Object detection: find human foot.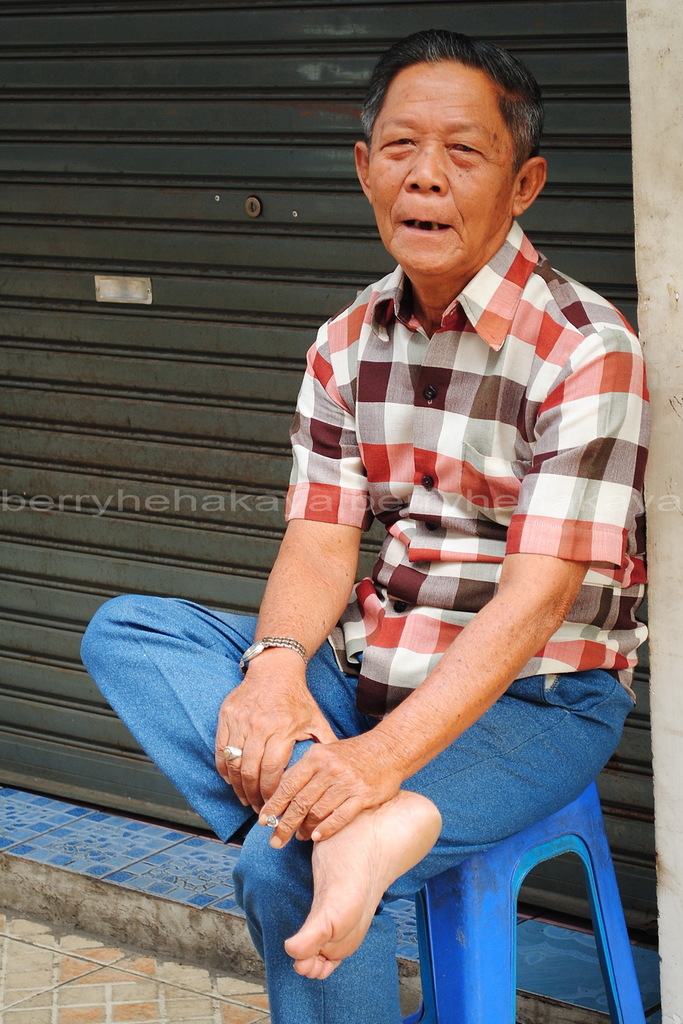
<bbox>285, 815, 435, 978</bbox>.
